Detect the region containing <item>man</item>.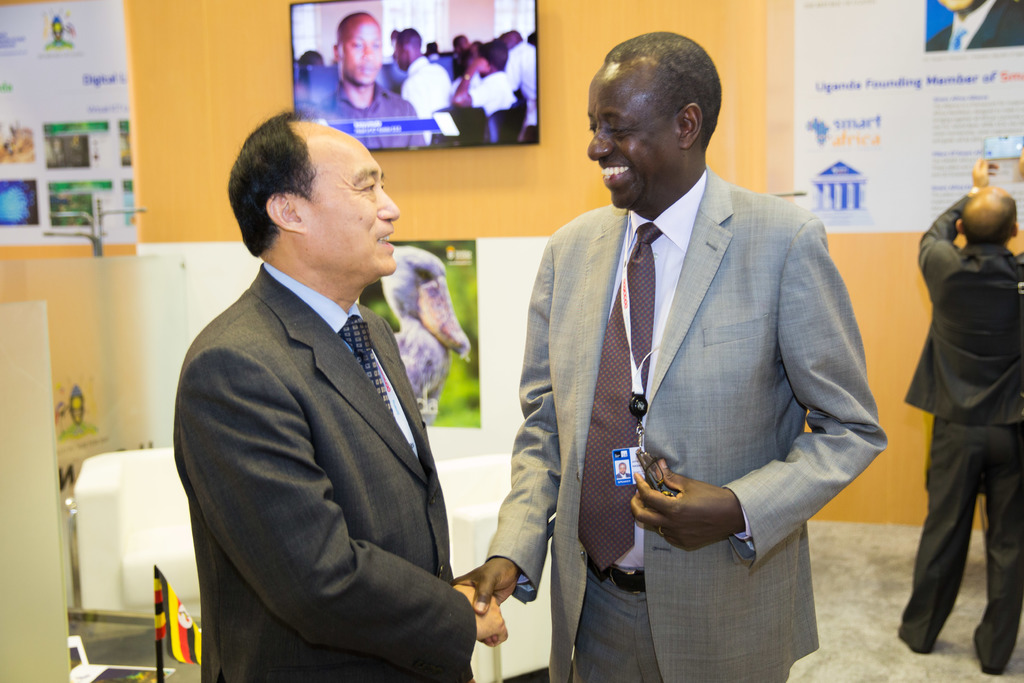
box(308, 4, 429, 147).
